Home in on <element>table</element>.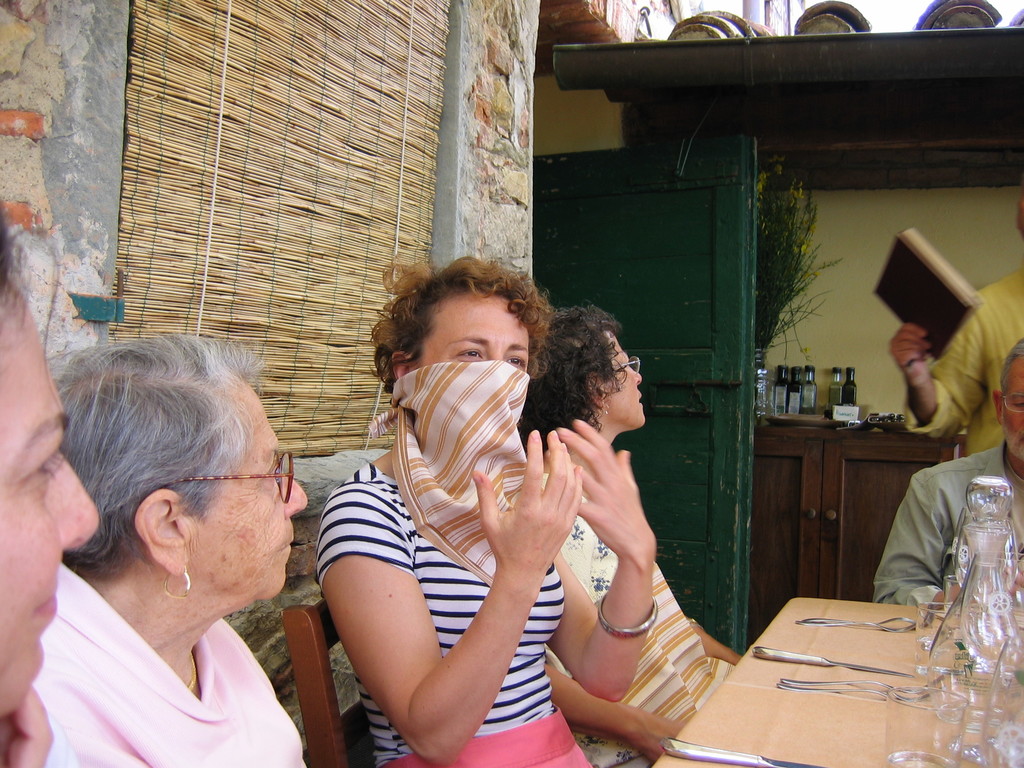
Homed in at bbox(658, 540, 1012, 764).
